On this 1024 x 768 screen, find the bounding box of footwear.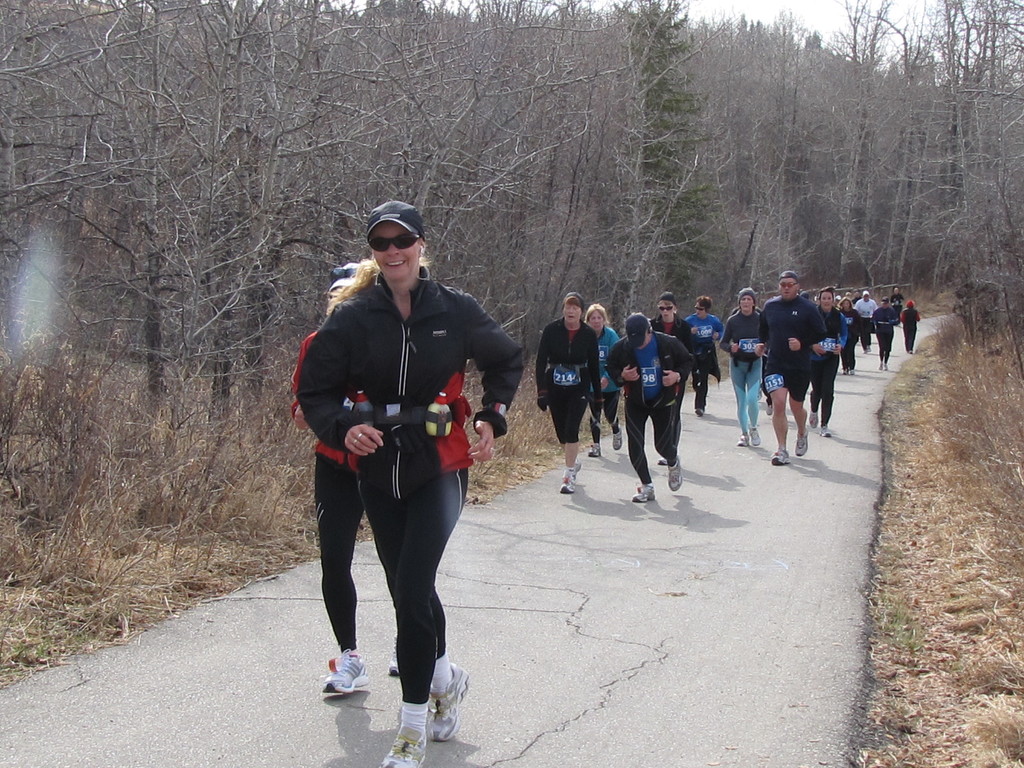
Bounding box: bbox(698, 406, 708, 415).
